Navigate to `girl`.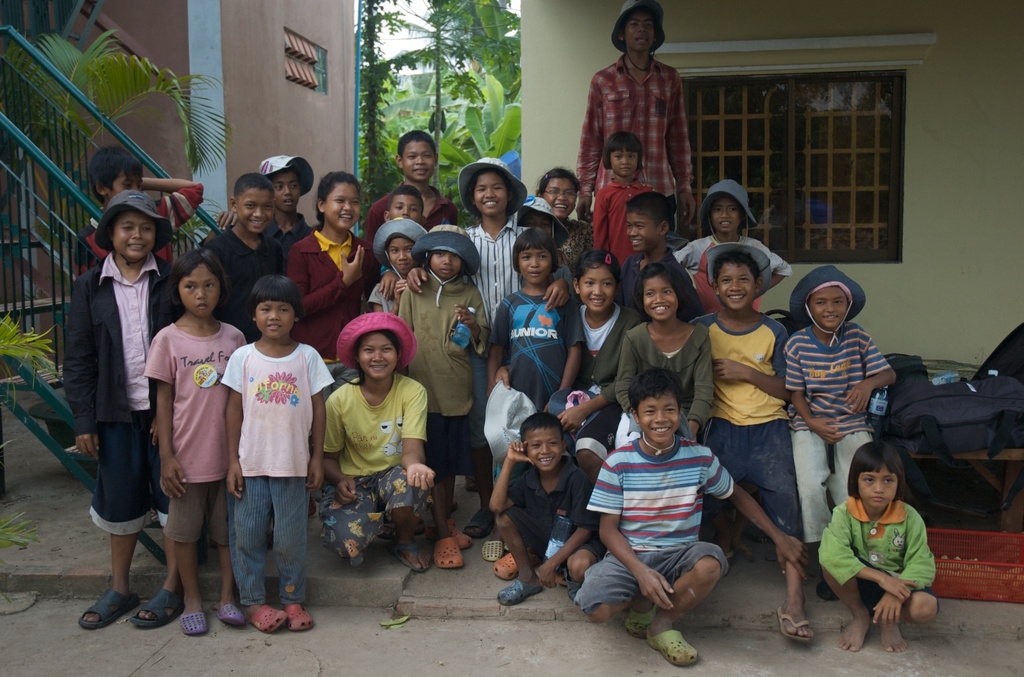
Navigation target: bbox=[815, 438, 940, 653].
